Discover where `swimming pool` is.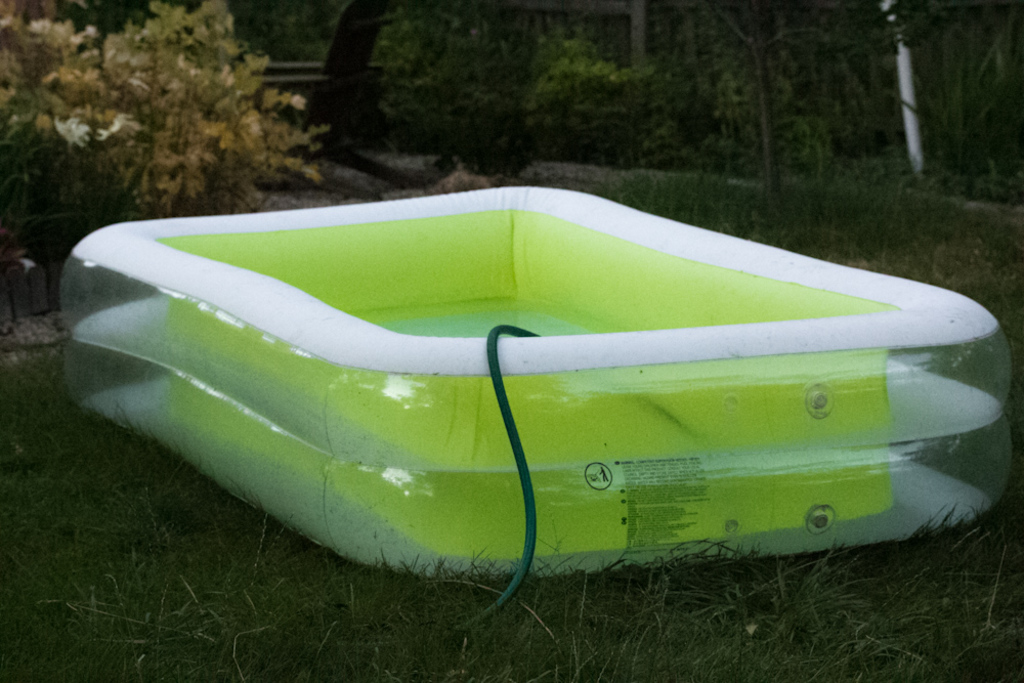
Discovered at {"left": 10, "top": 201, "right": 980, "bottom": 604}.
